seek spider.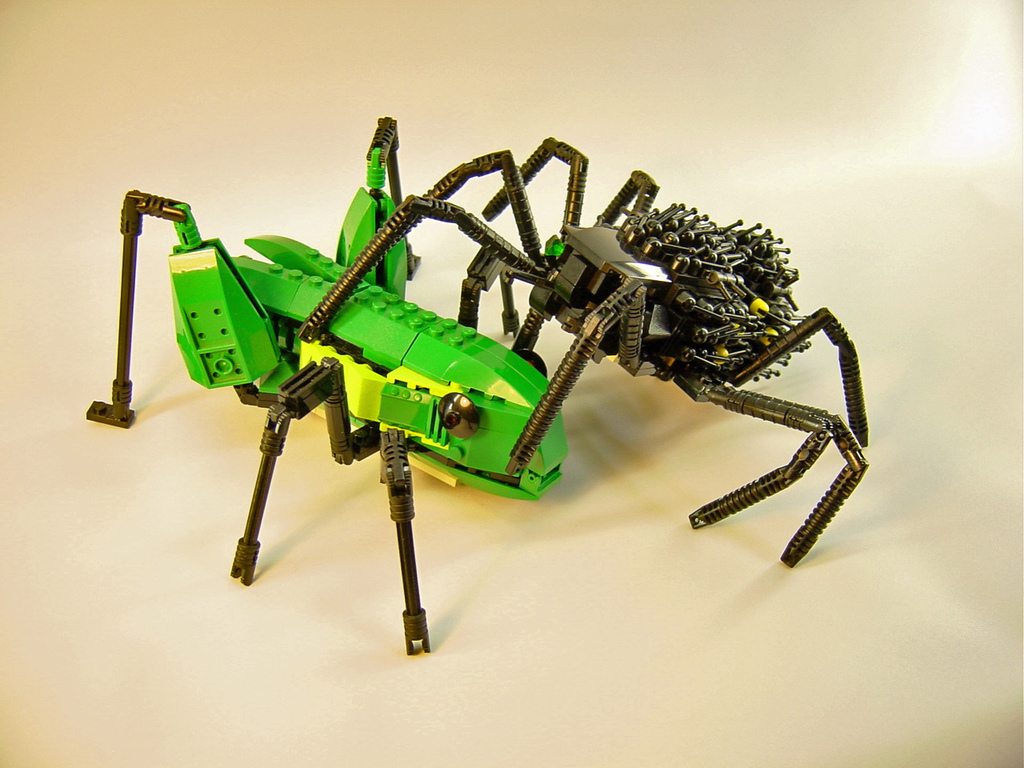
[x1=295, y1=138, x2=870, y2=570].
